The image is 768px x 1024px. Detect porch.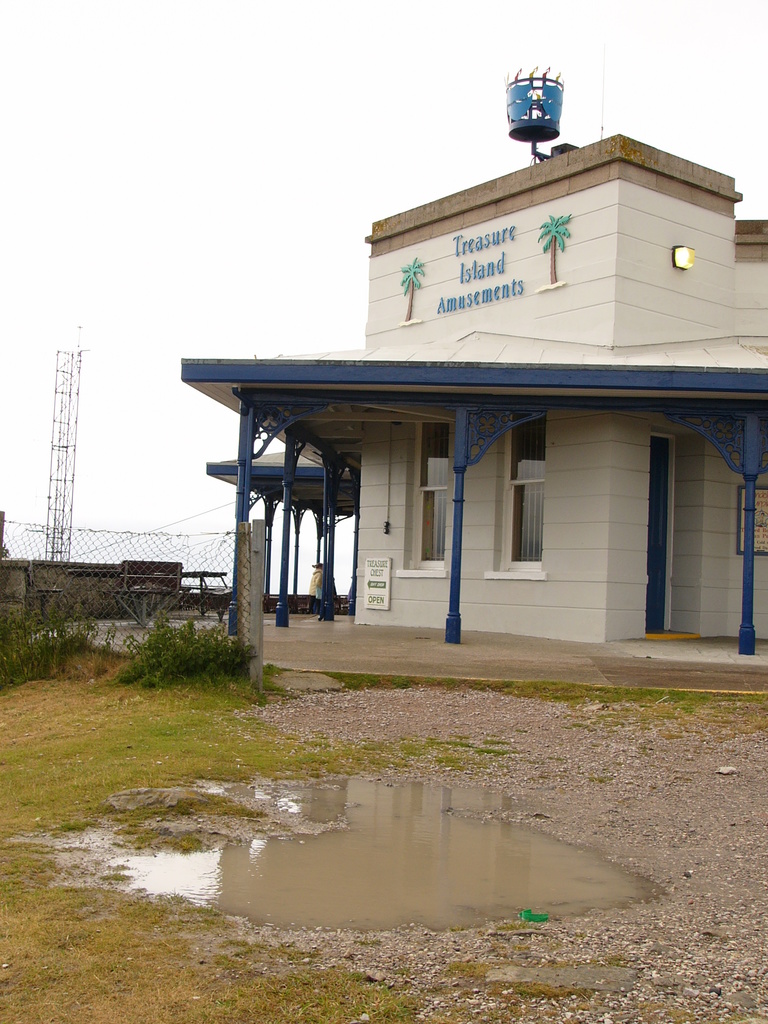
Detection: {"x1": 122, "y1": 541, "x2": 767, "y2": 704}.
